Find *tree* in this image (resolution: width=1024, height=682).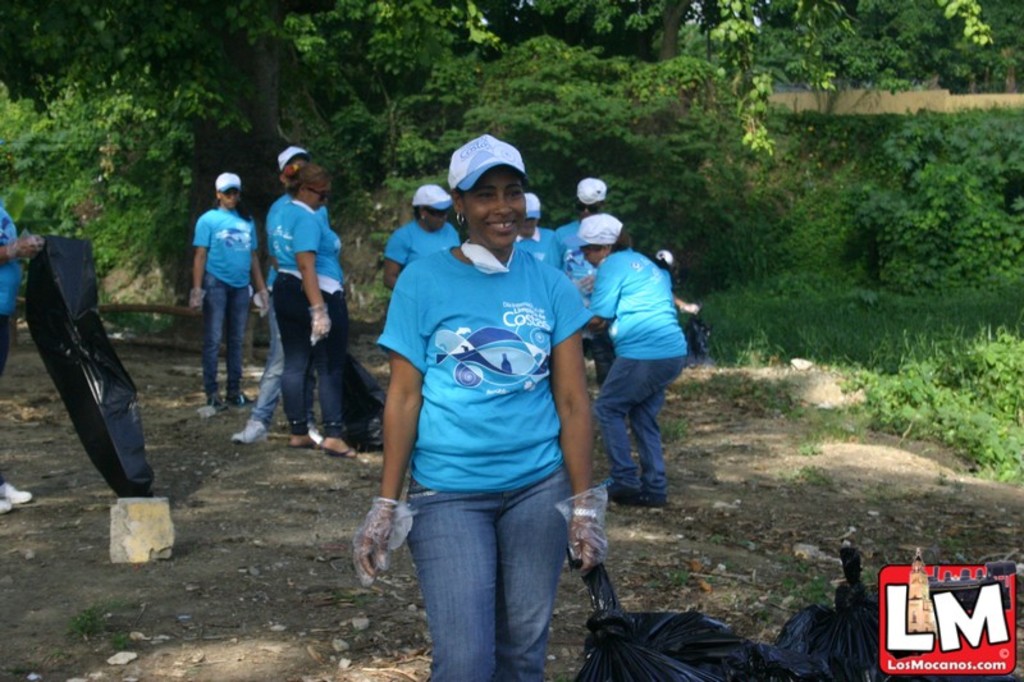
[x1=69, y1=0, x2=728, y2=223].
